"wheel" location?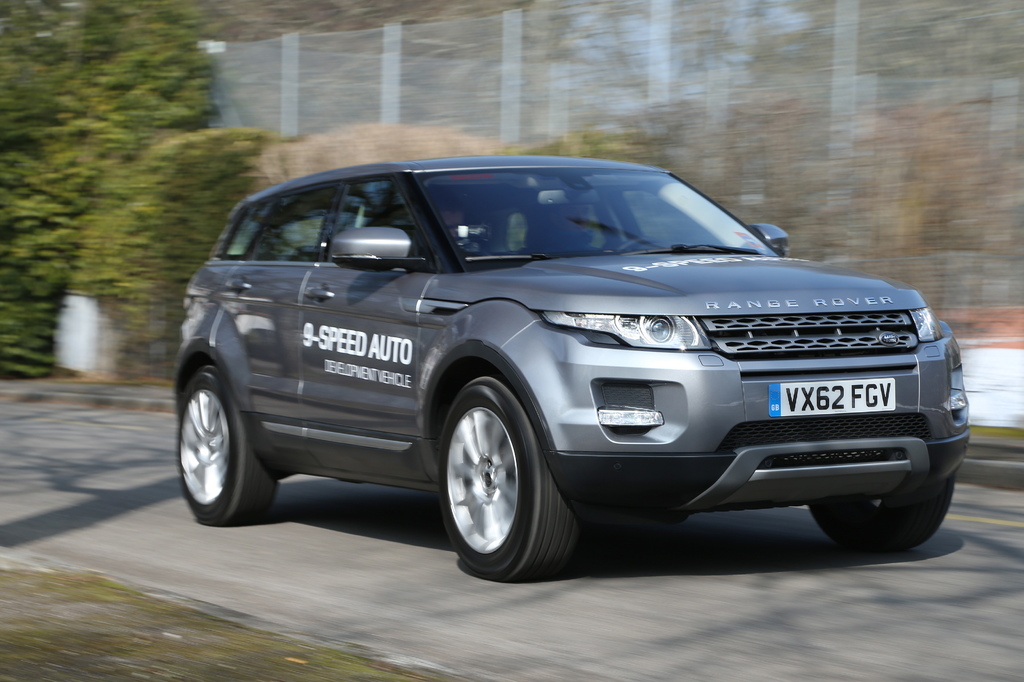
(616,239,660,253)
